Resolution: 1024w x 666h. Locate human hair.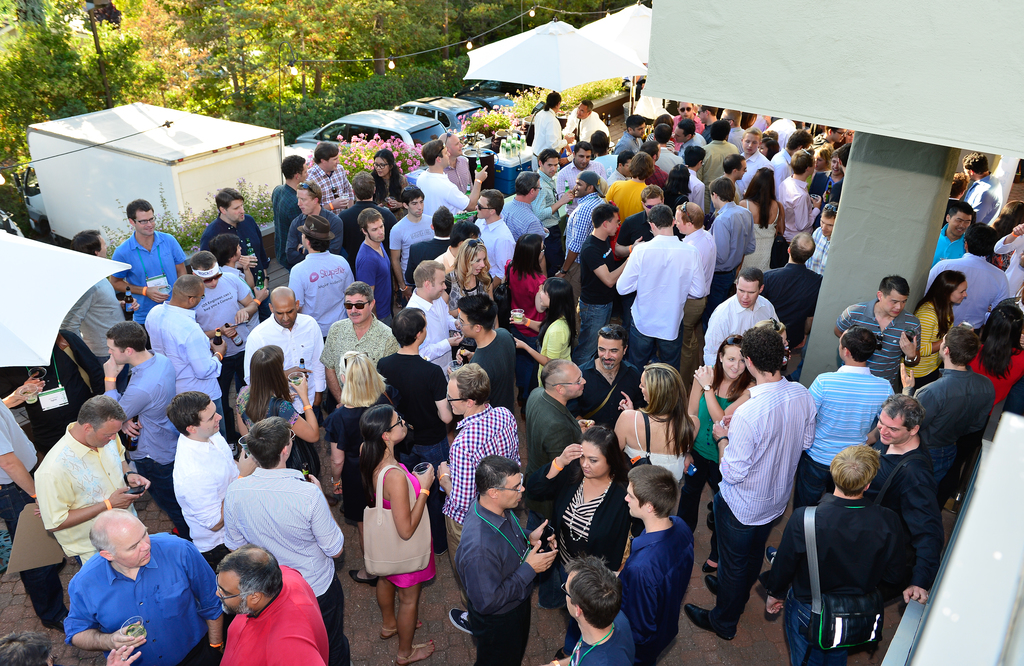
bbox=[450, 362, 489, 402].
